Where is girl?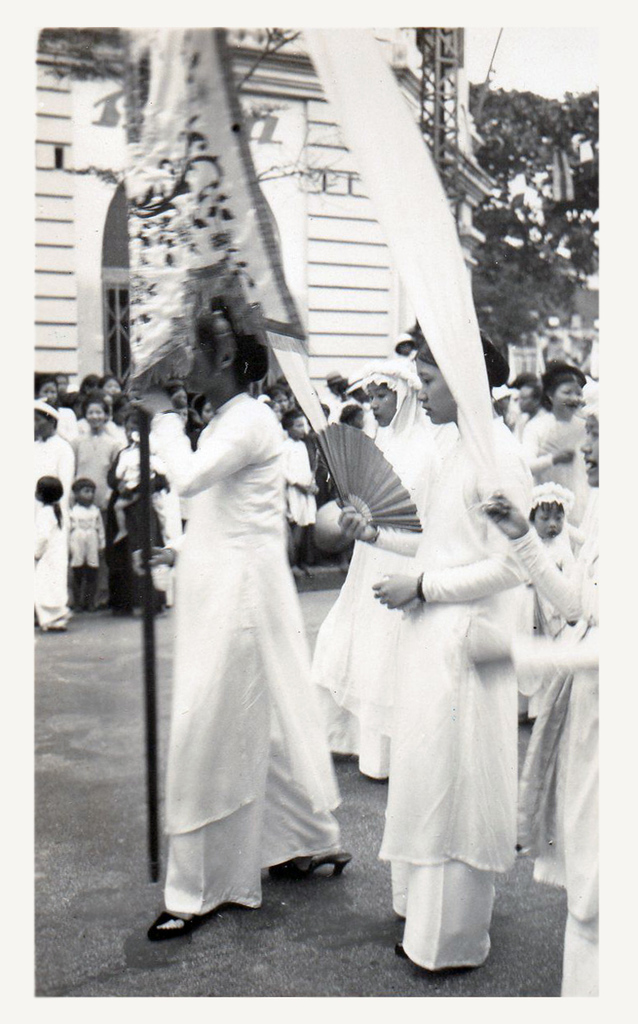
[30, 479, 73, 632].
